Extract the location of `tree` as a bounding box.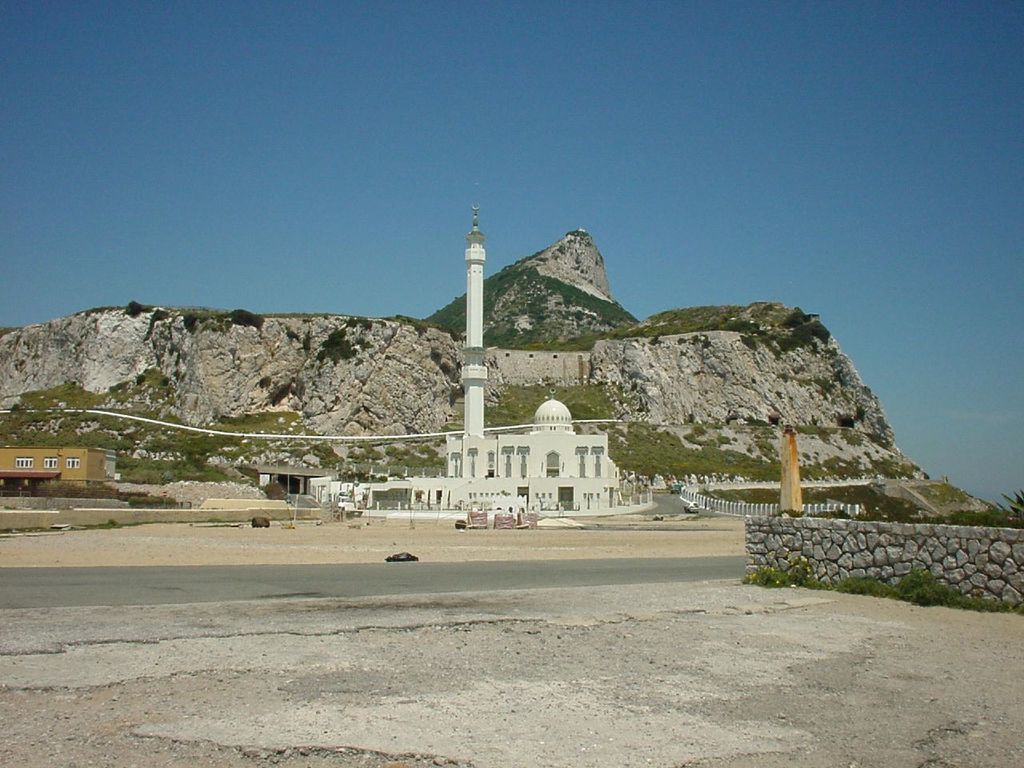
(848, 404, 868, 420).
